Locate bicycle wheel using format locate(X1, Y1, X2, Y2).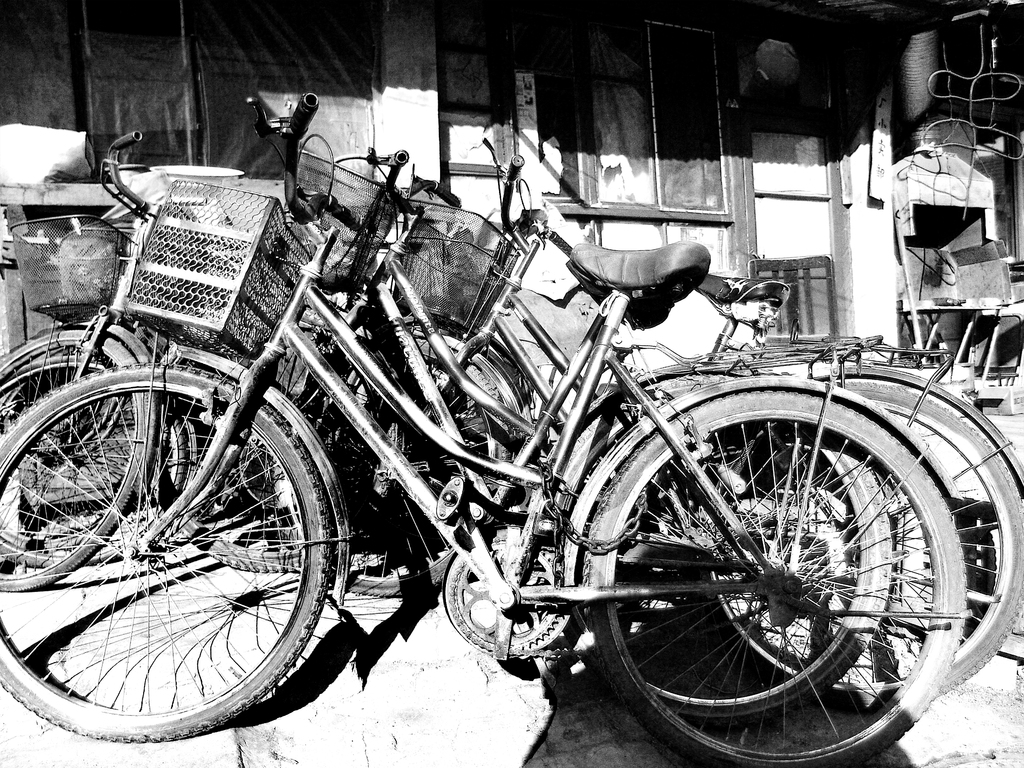
locate(689, 372, 1023, 708).
